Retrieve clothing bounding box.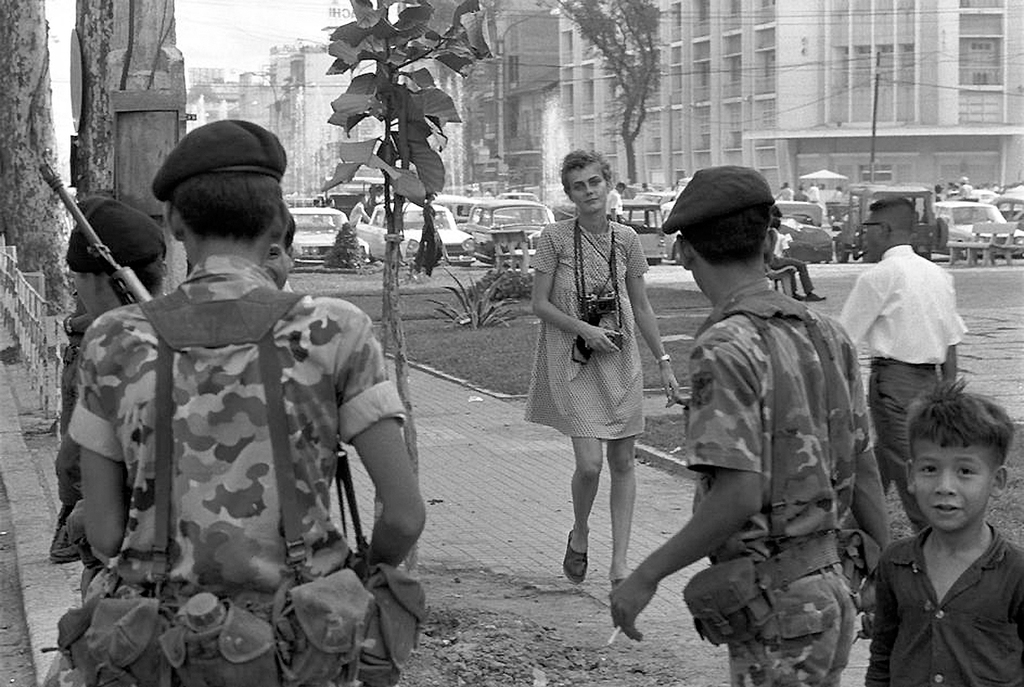
Bounding box: [x1=519, y1=214, x2=653, y2=441].
